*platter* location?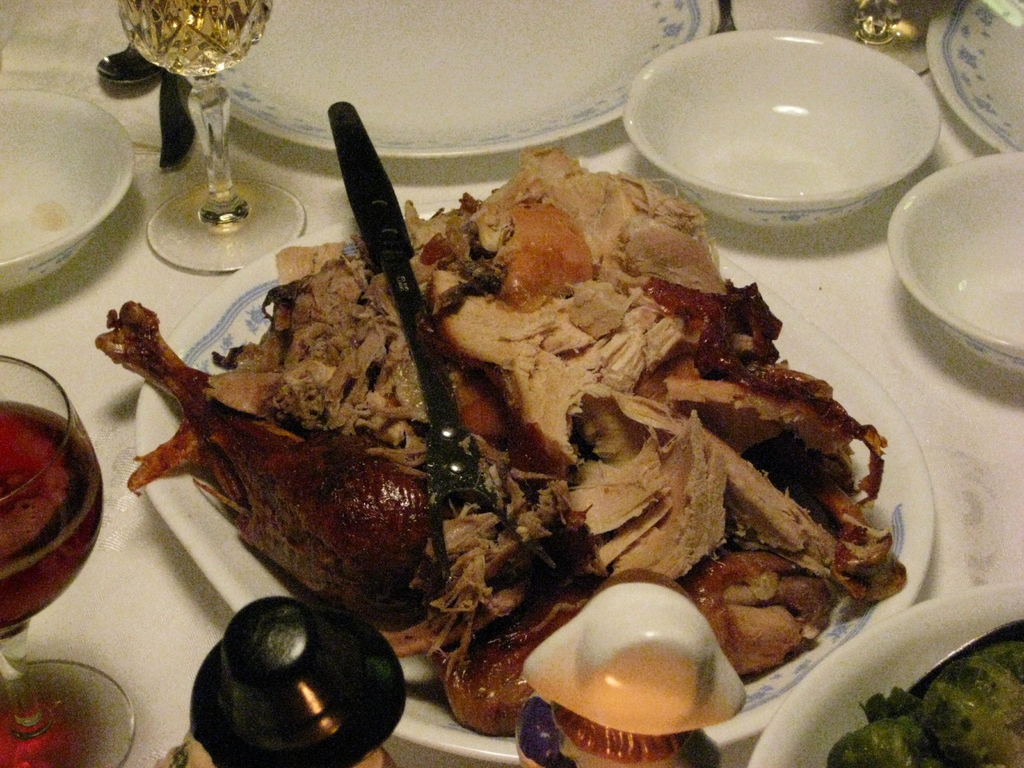
x1=148, y1=0, x2=723, y2=155
